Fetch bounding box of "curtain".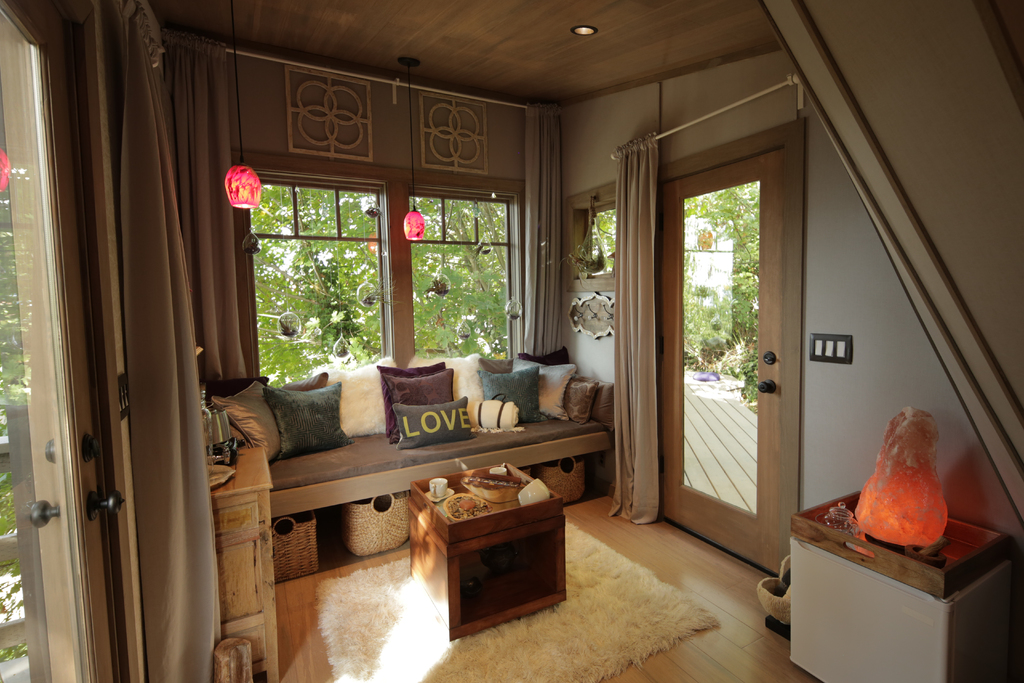
Bbox: {"left": 611, "top": 129, "right": 667, "bottom": 528}.
